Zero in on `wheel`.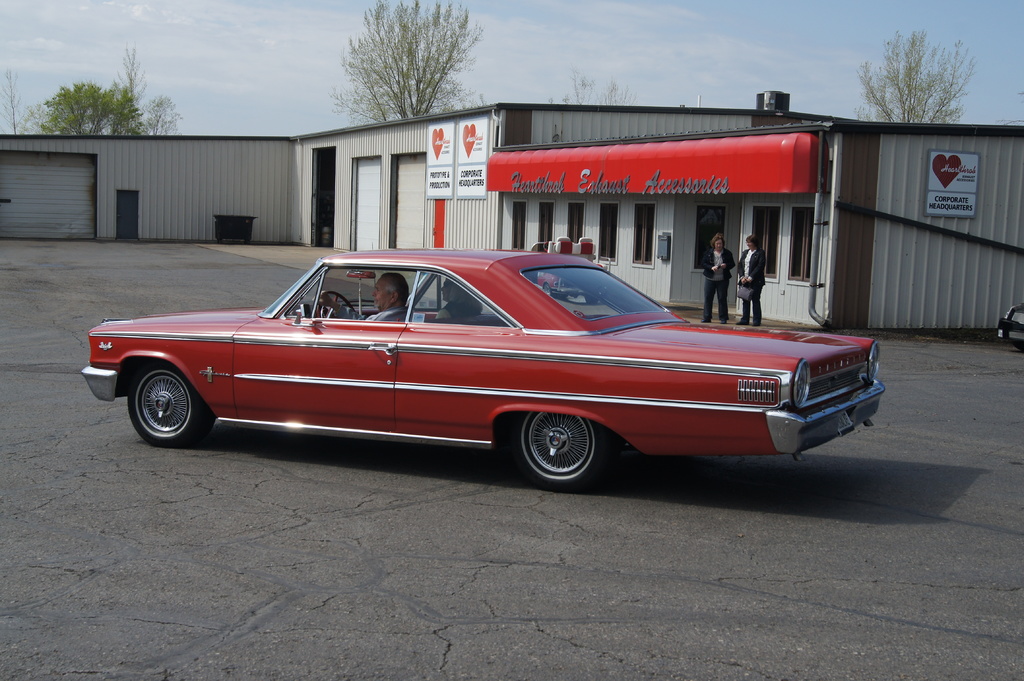
Zeroed in: [513, 413, 612, 483].
